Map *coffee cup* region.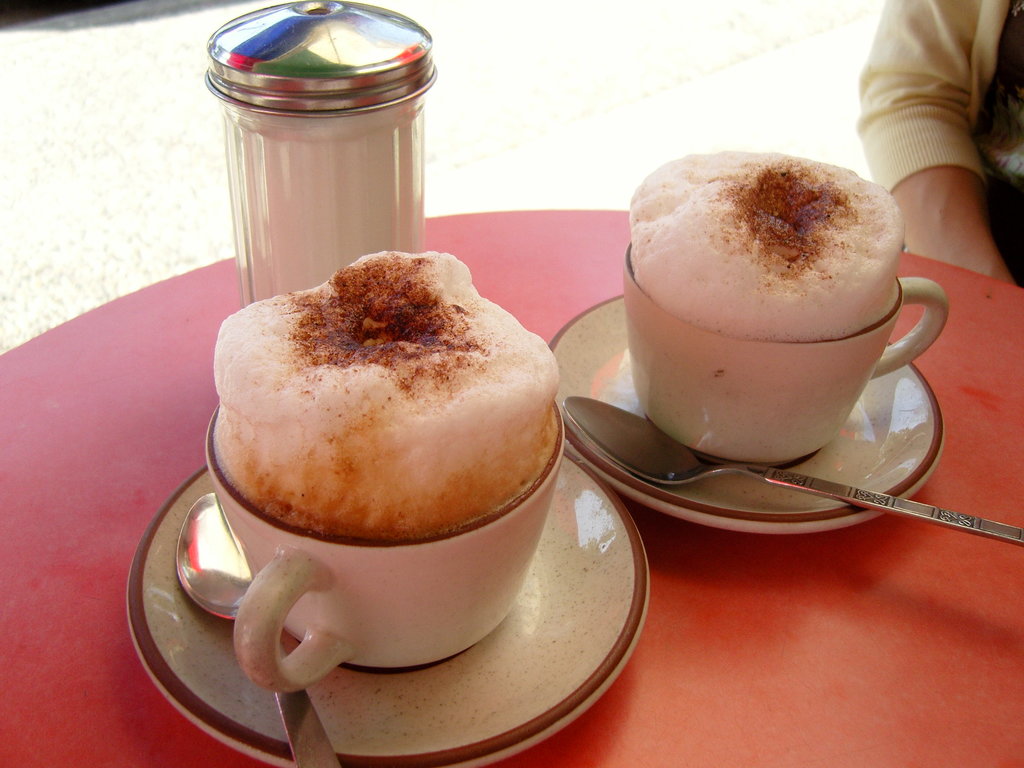
Mapped to 618/241/952/465.
